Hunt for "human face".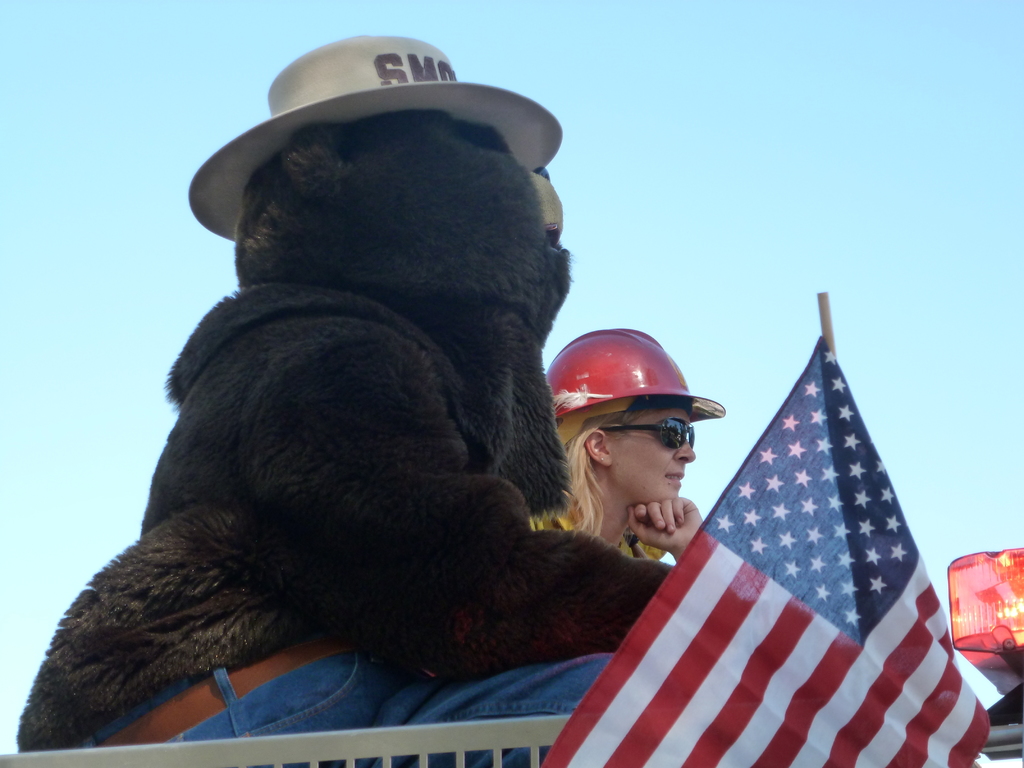
Hunted down at BBox(603, 399, 700, 508).
